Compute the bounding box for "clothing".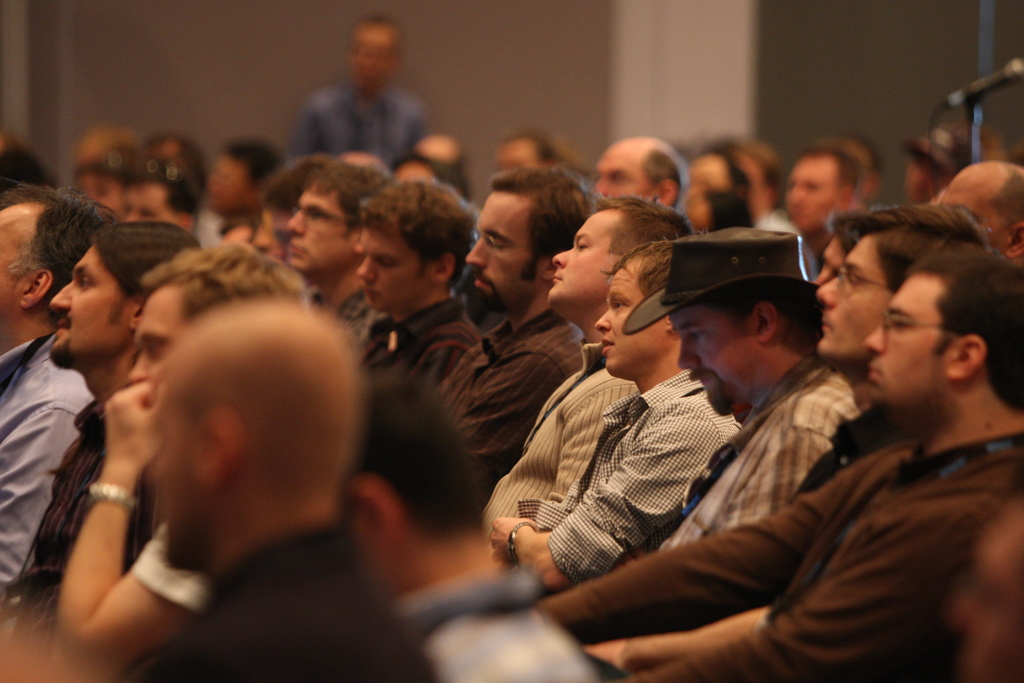
pyautogui.locateOnScreen(286, 69, 422, 167).
